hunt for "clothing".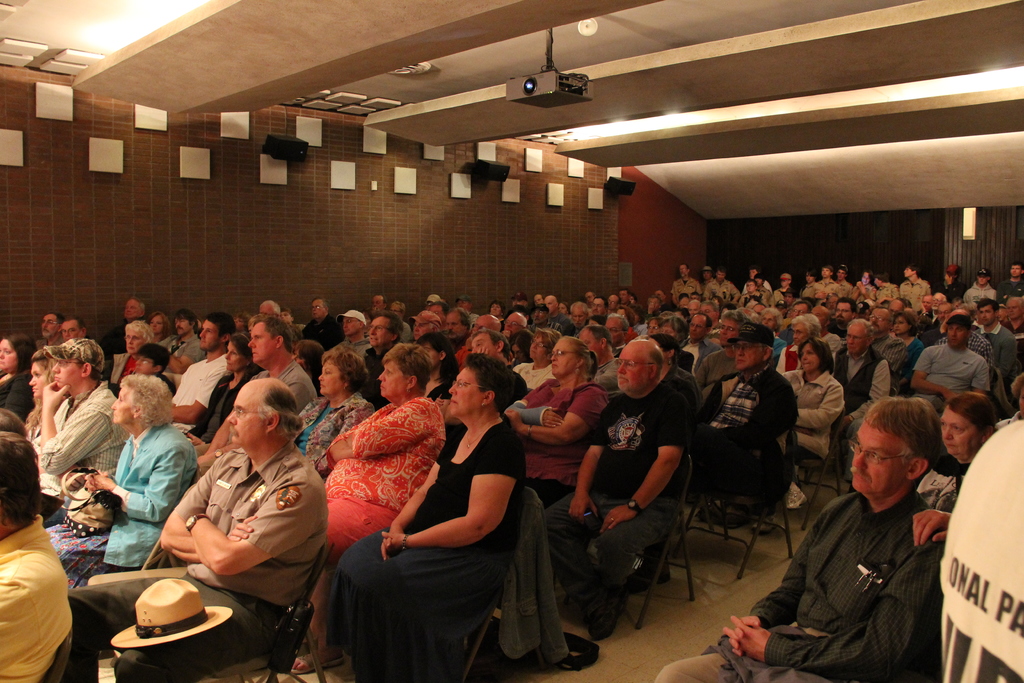
Hunted down at [321, 400, 442, 573].
